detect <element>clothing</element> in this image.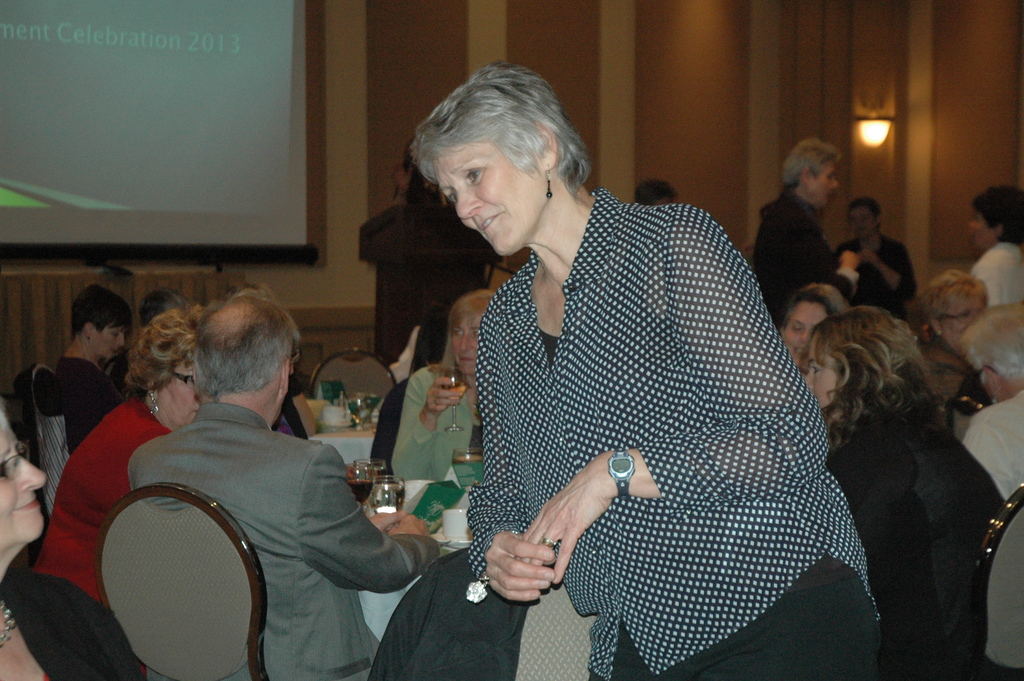
Detection: locate(754, 185, 848, 331).
